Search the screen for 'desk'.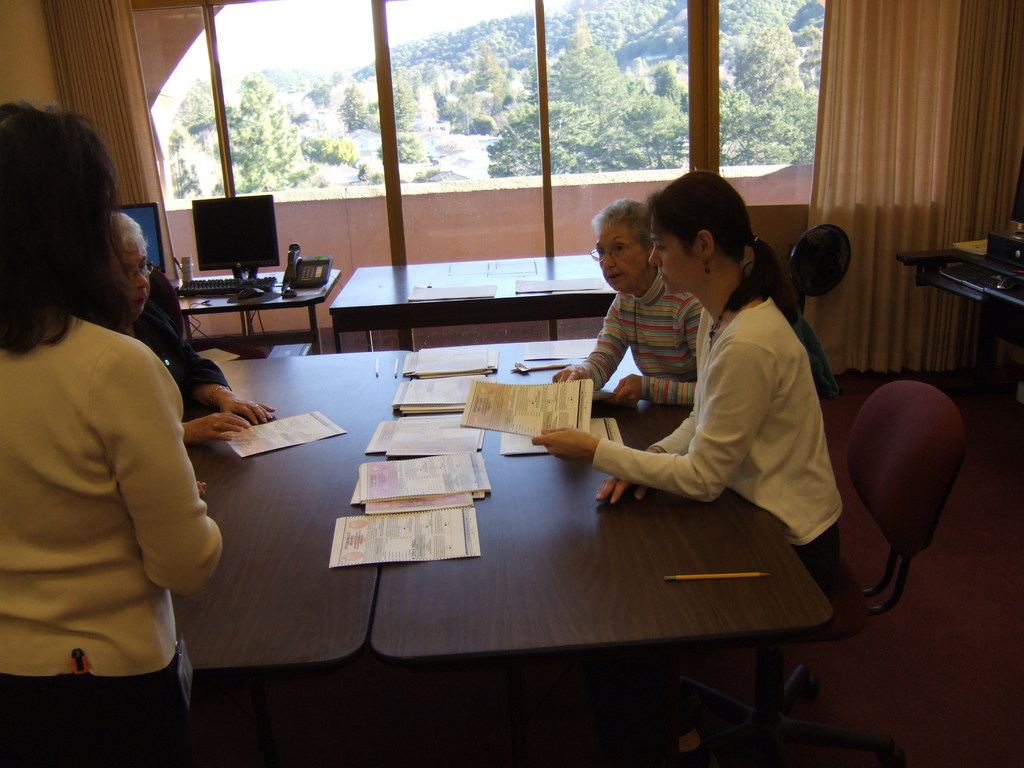
Found at 186, 349, 413, 683.
